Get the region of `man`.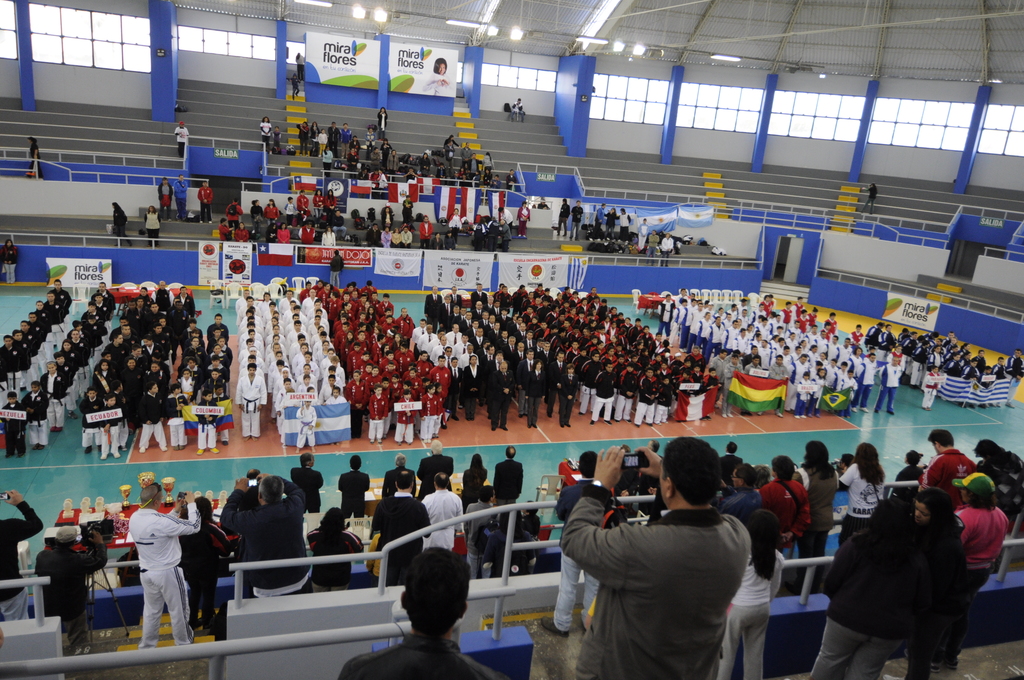
0, 488, 45, 620.
